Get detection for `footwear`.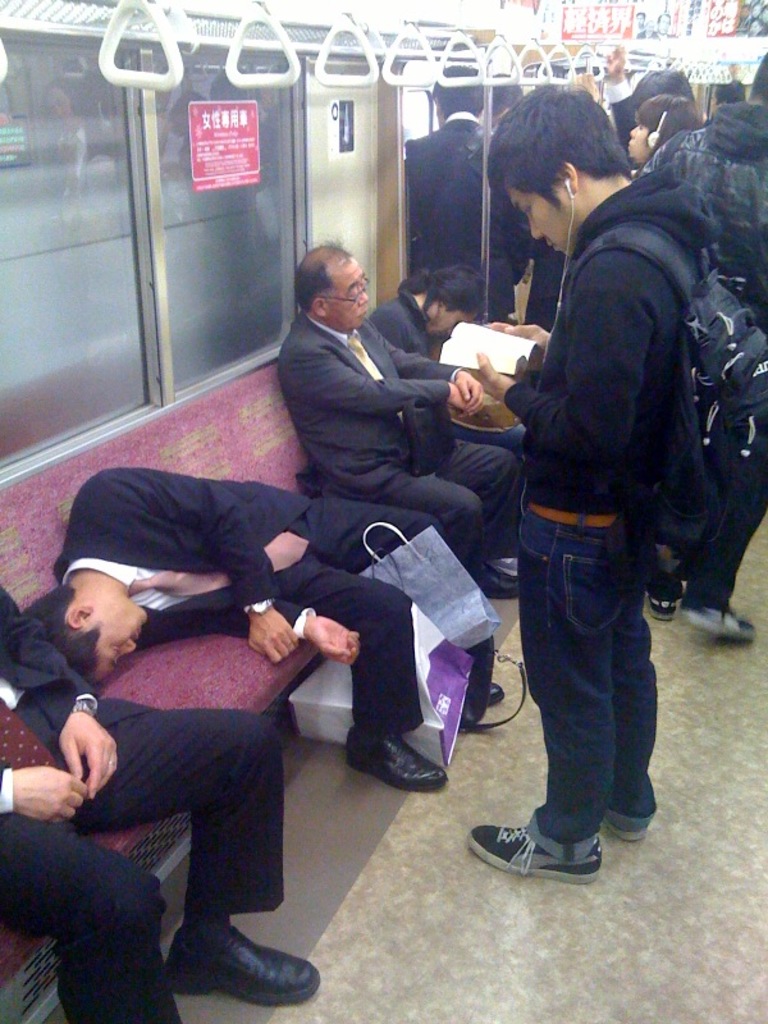
Detection: 639:576:677:616.
